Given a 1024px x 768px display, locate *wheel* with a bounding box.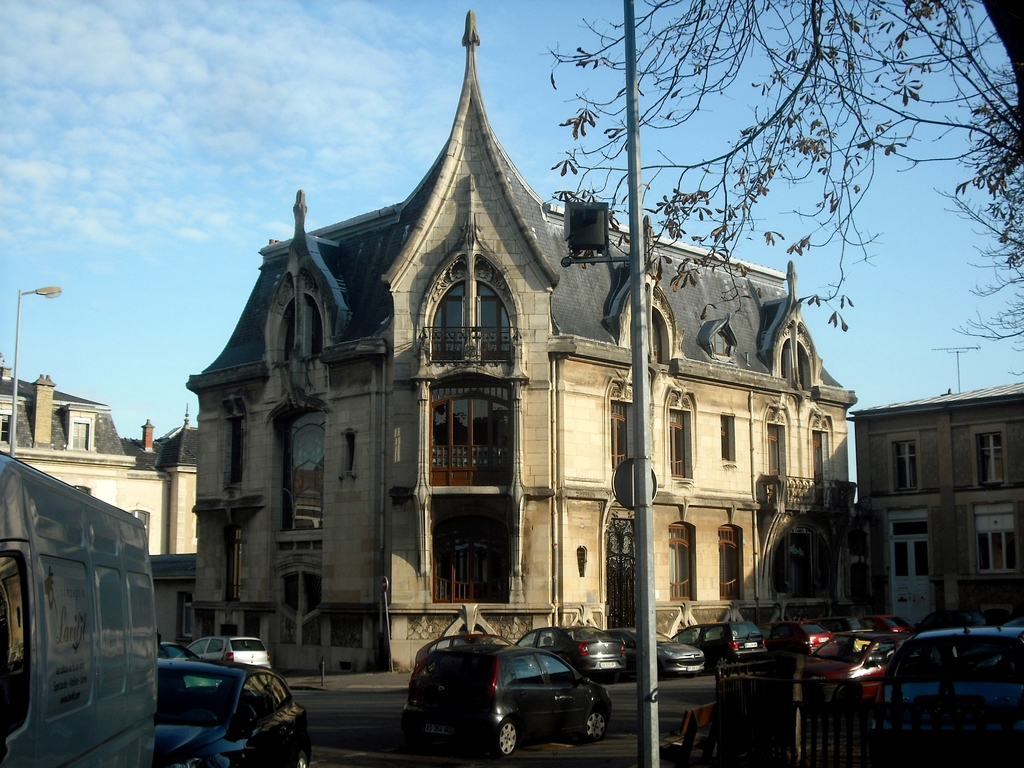
Located: 584, 707, 606, 741.
